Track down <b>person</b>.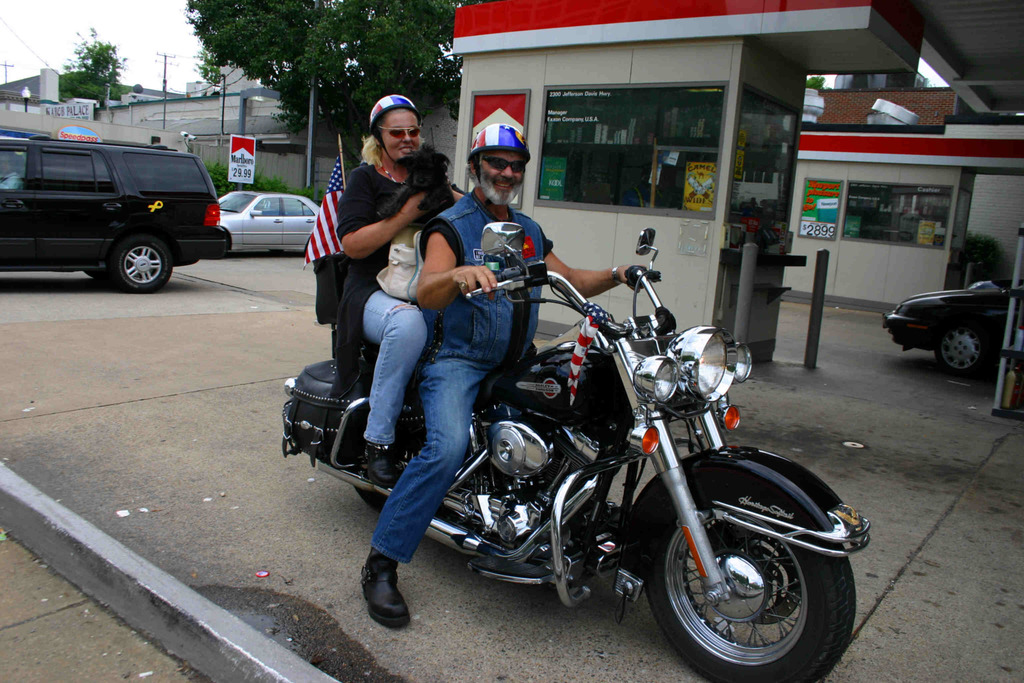
Tracked to box=[325, 94, 465, 481].
